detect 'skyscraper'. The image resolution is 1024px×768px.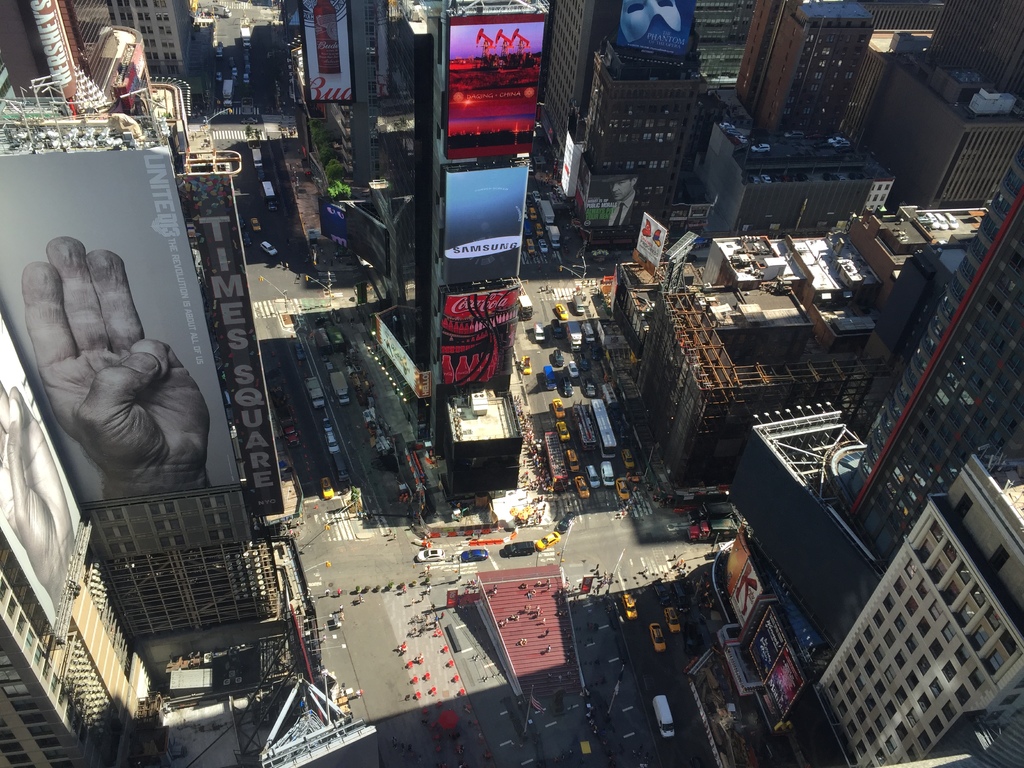
788/440/1023/767.
